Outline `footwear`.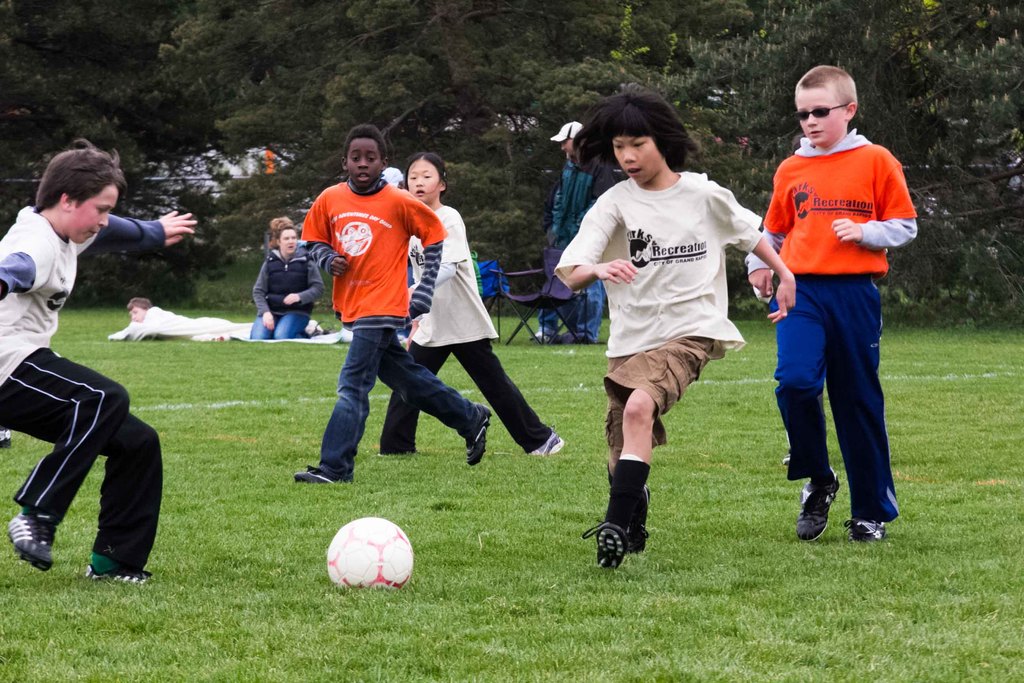
Outline: locate(522, 318, 557, 339).
